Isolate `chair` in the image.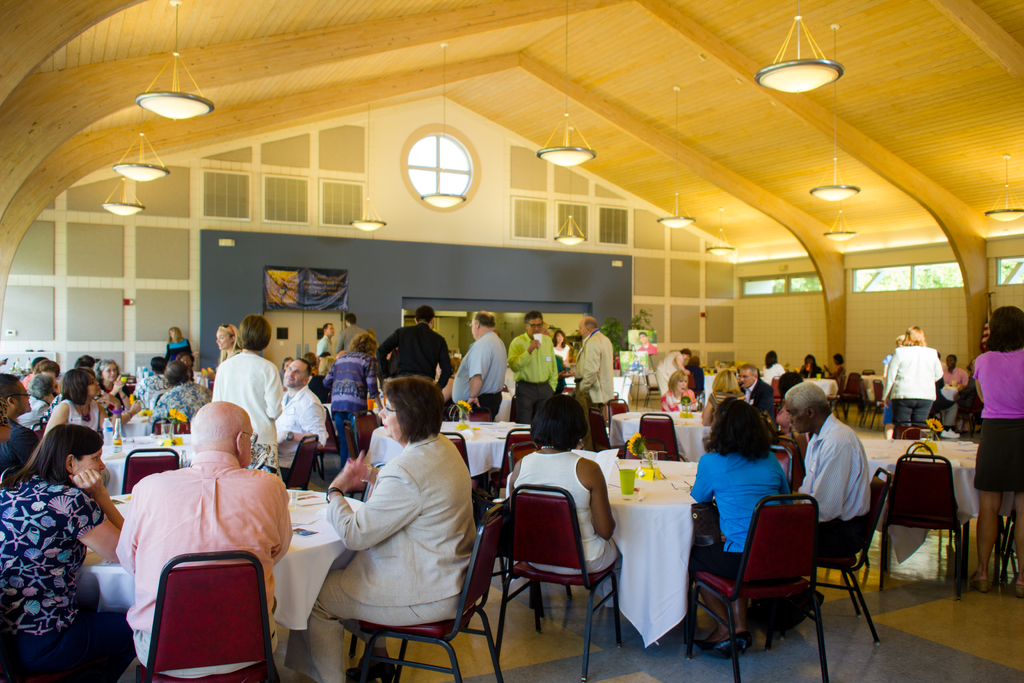
Isolated region: <box>493,444,614,668</box>.
